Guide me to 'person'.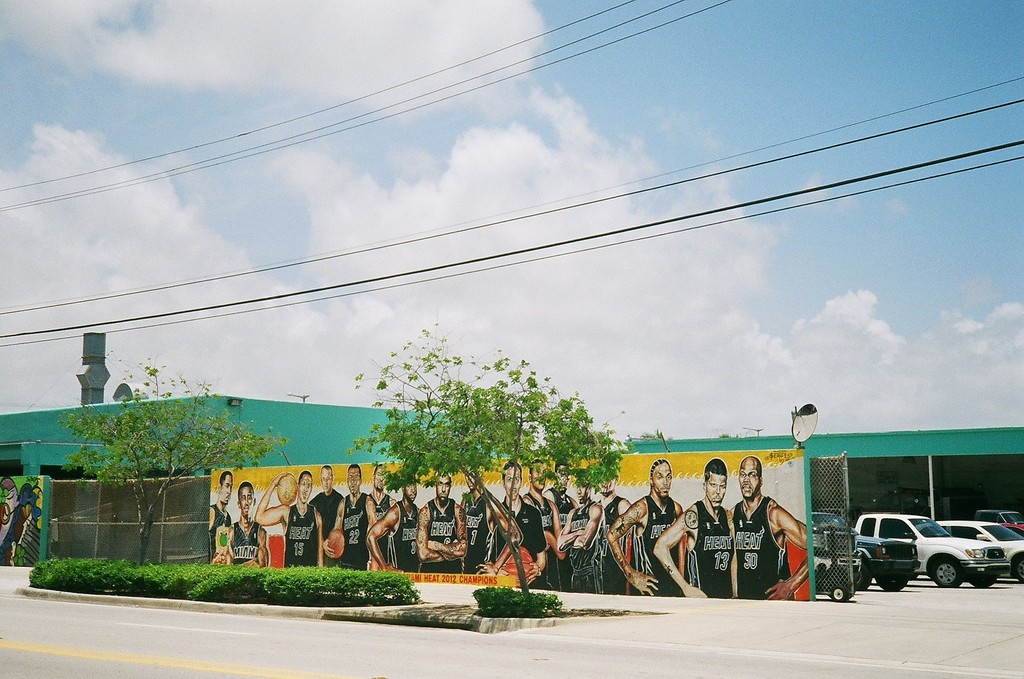
Guidance: (left=304, top=463, right=344, bottom=570).
